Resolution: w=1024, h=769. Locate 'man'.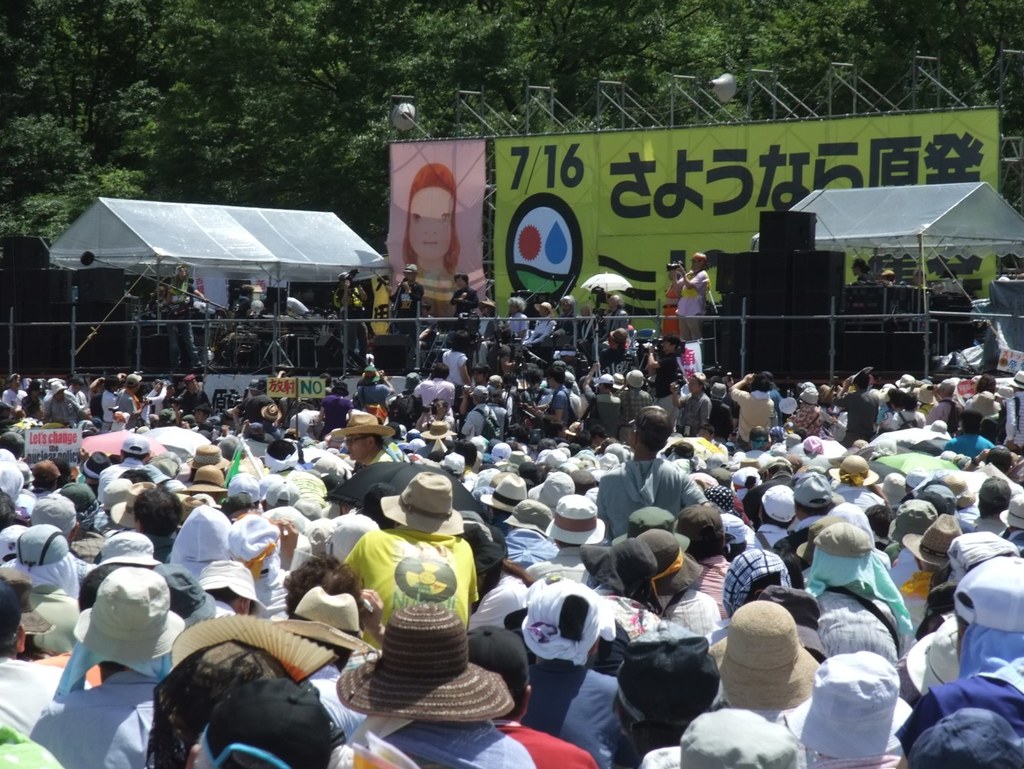
BBox(300, 466, 527, 748).
